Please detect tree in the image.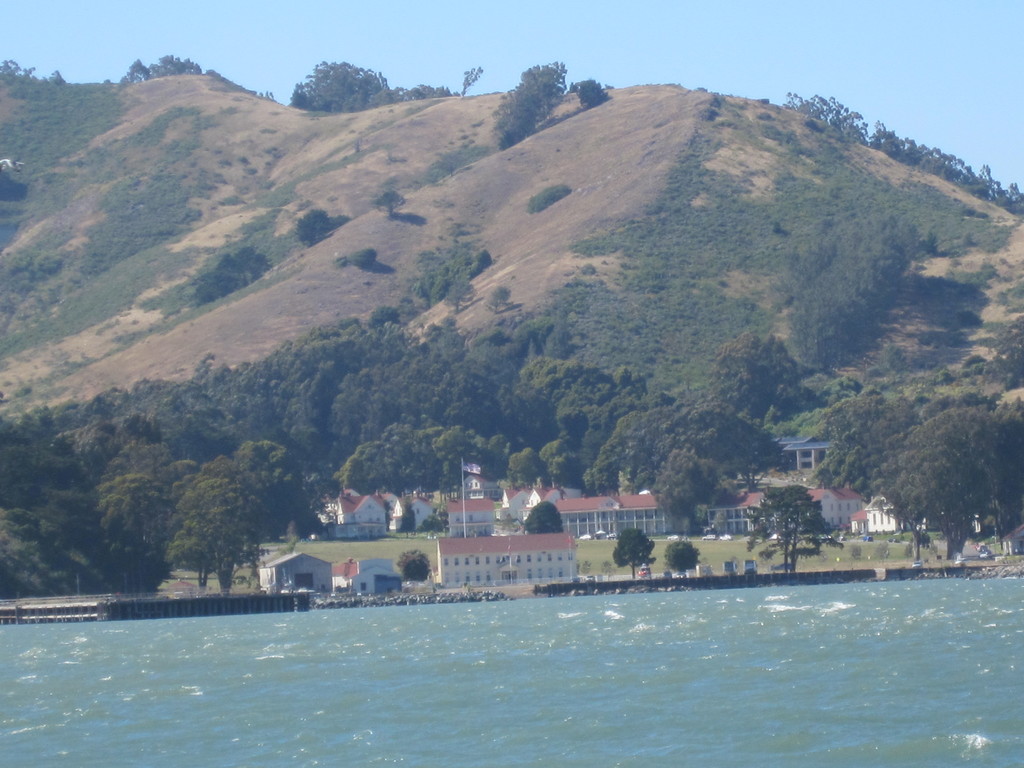
locate(290, 58, 396, 110).
